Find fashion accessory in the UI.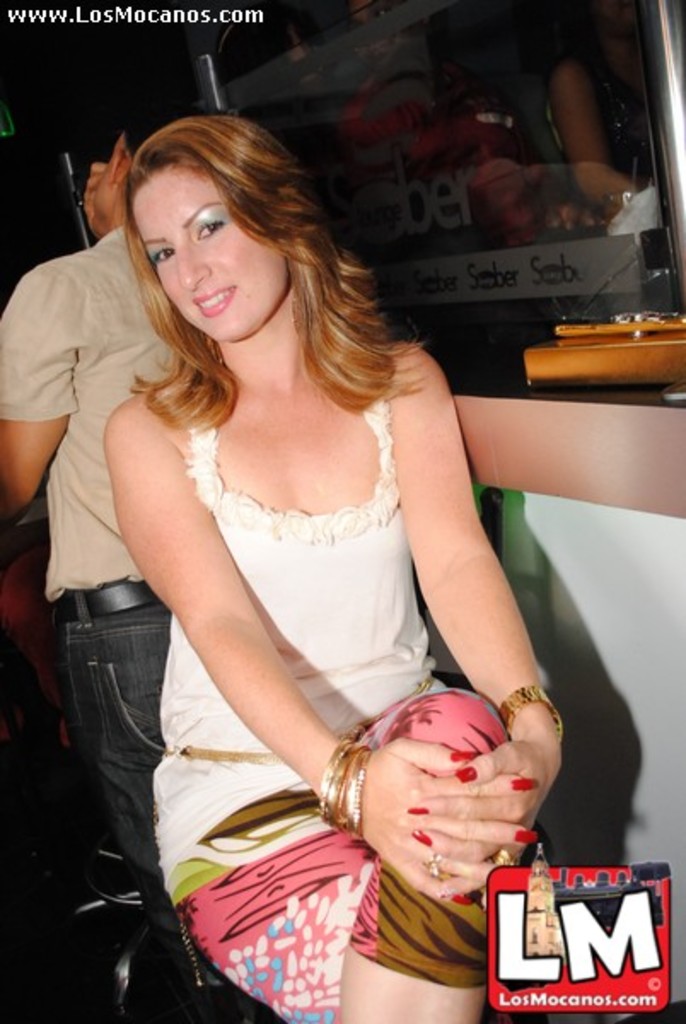
UI element at box=[495, 838, 505, 860].
